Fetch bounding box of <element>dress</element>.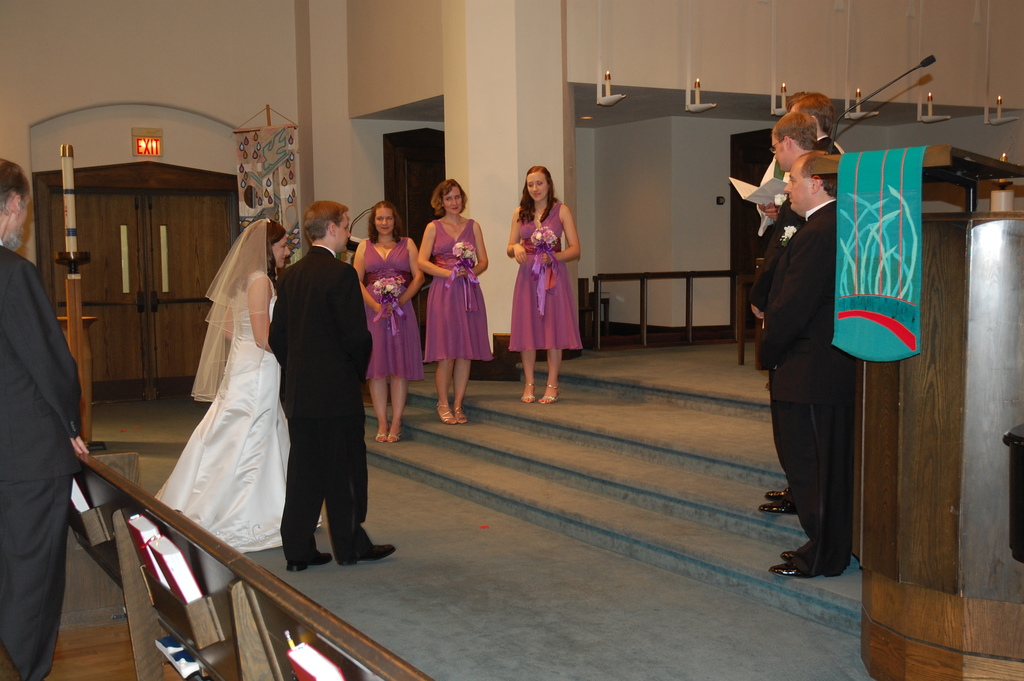
Bbox: region(366, 235, 420, 382).
